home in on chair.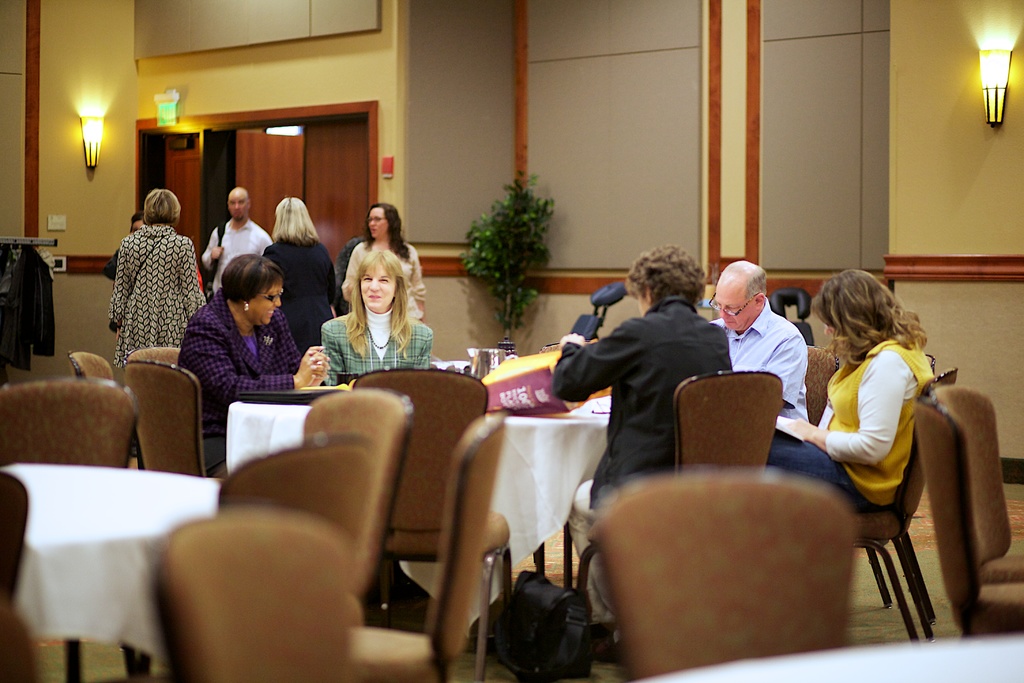
Homed in at <region>913, 396, 1023, 641</region>.
